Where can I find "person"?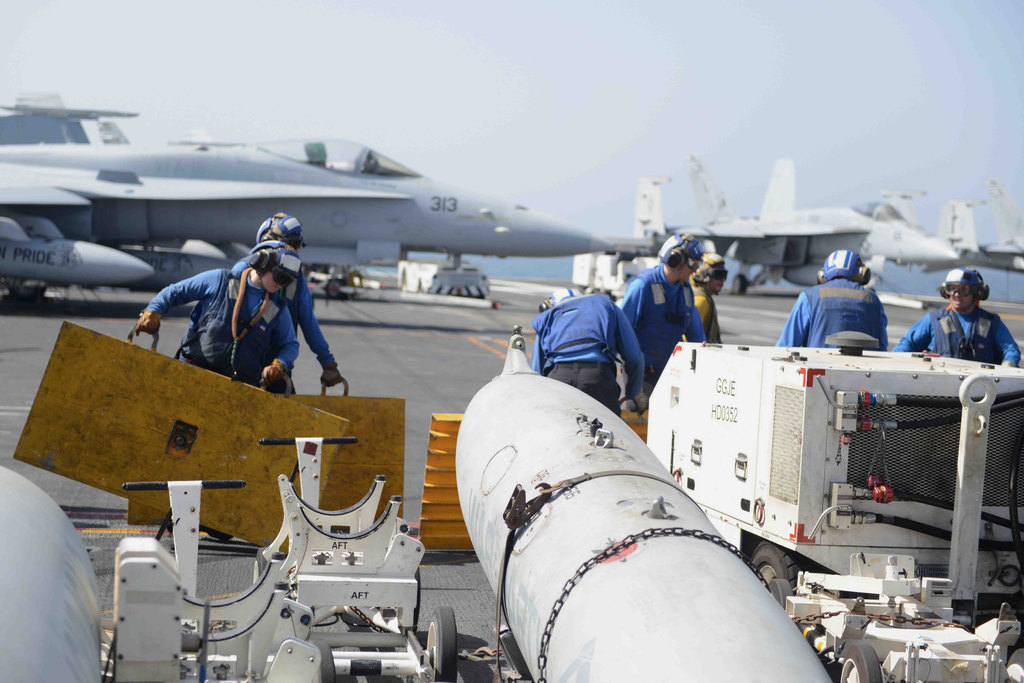
You can find it at left=772, top=248, right=893, bottom=353.
